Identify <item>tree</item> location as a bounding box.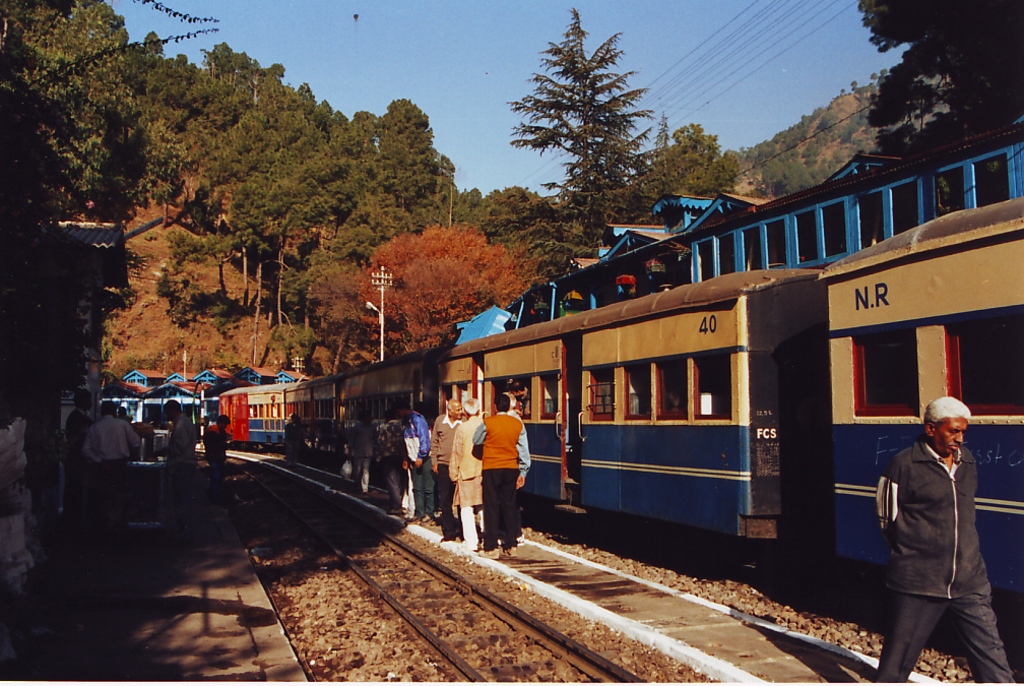
[759,157,785,193].
